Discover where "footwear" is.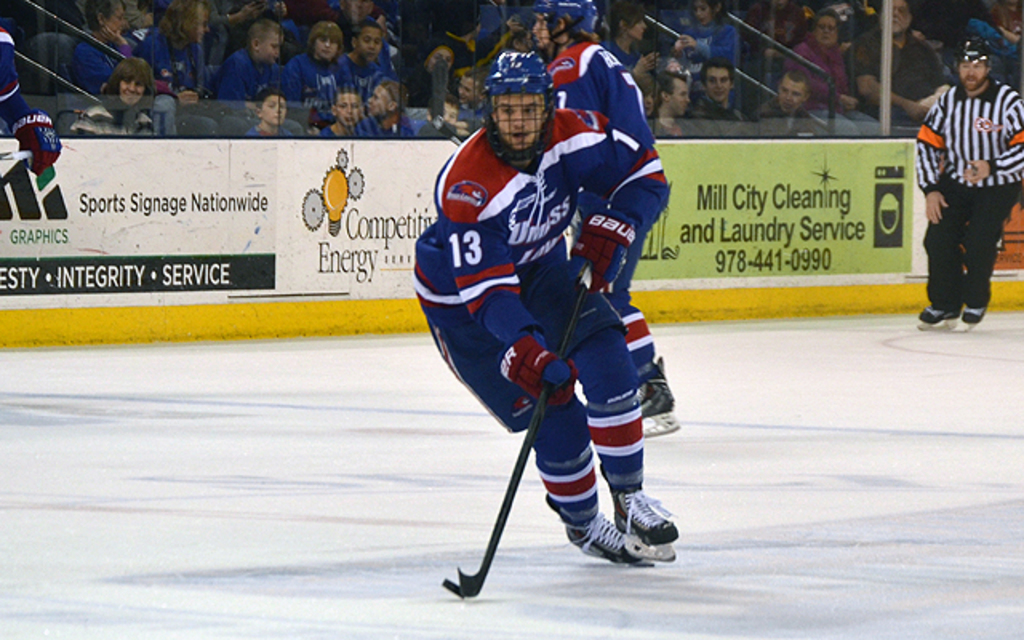
Discovered at {"x1": 922, "y1": 301, "x2": 960, "y2": 317}.
